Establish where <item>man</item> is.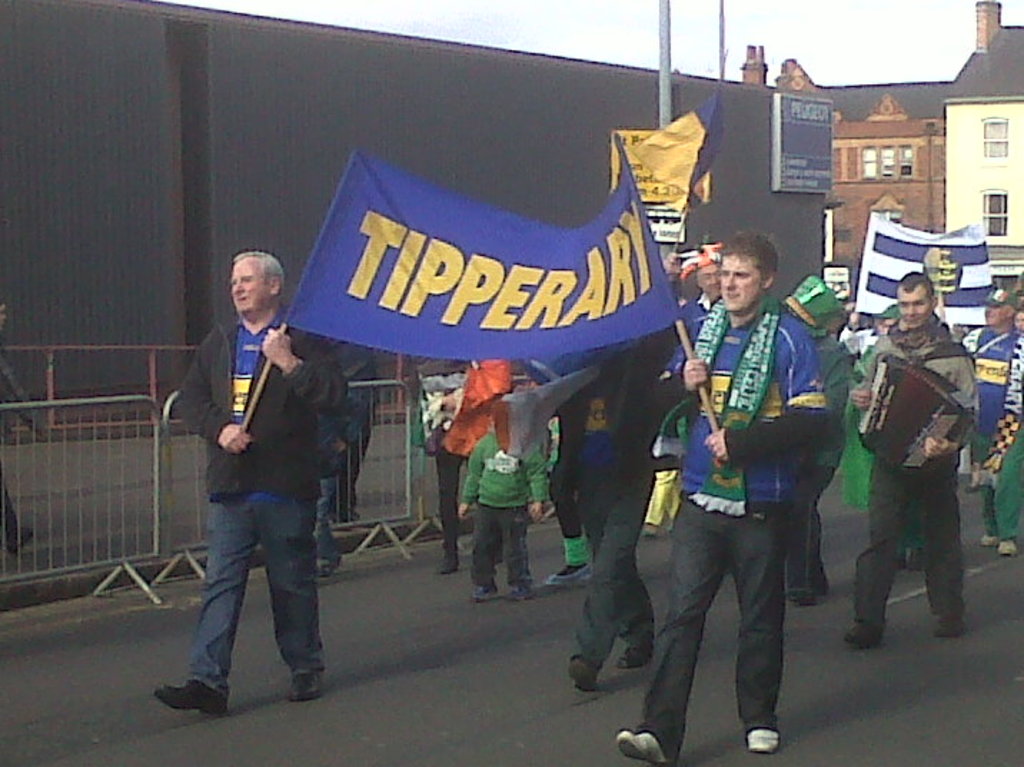
Established at x1=312, y1=328, x2=365, y2=582.
